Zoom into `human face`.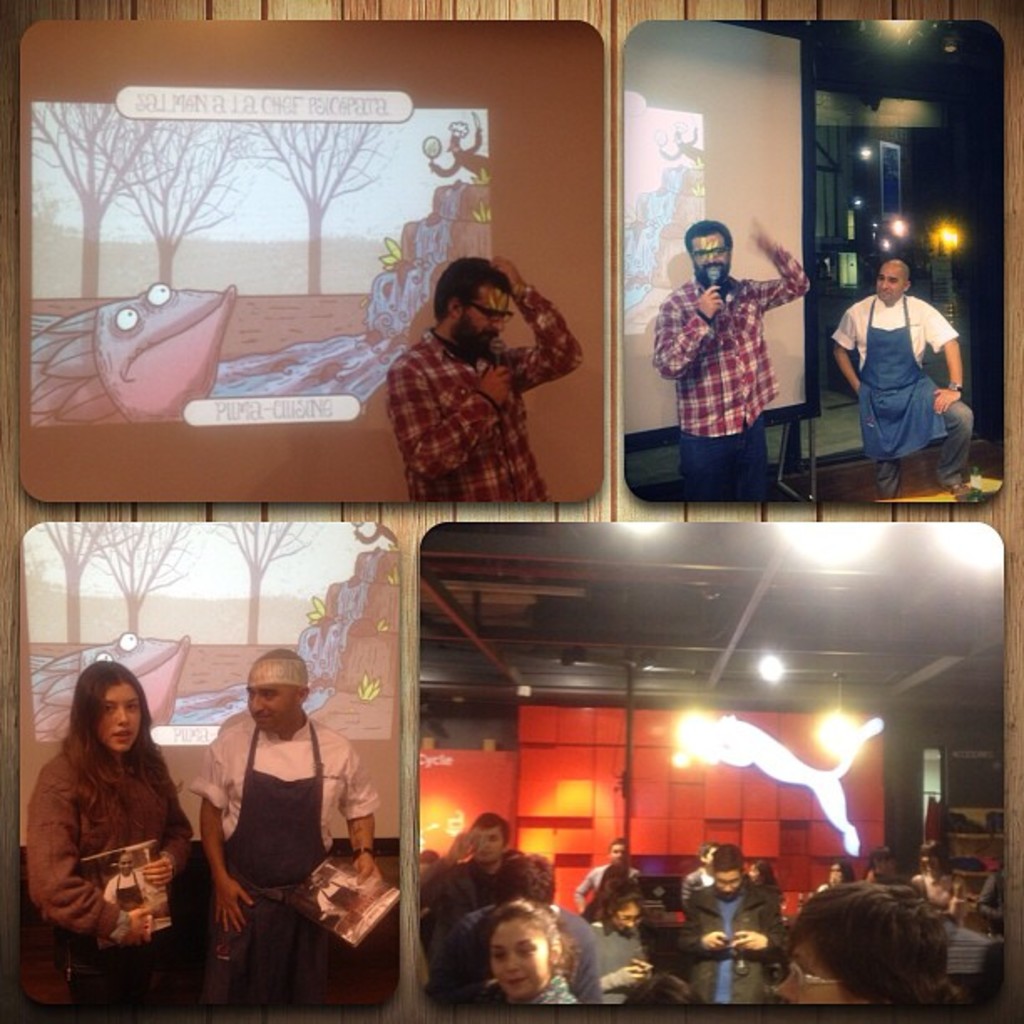
Zoom target: <region>489, 917, 552, 1002</region>.
